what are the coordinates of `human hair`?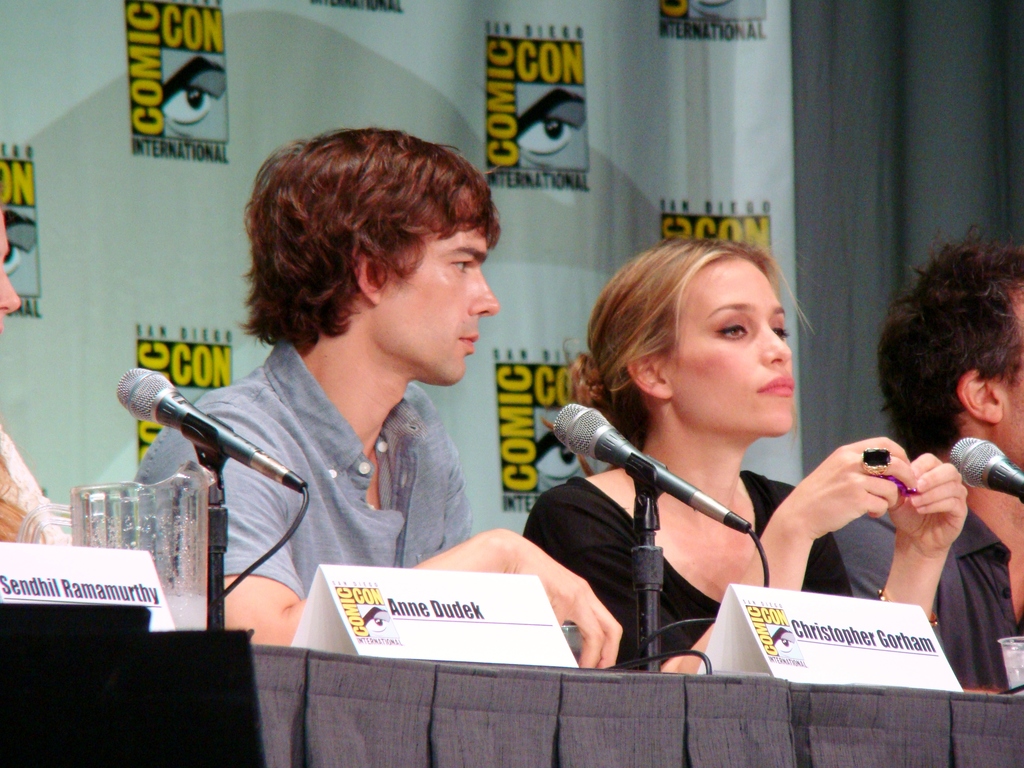
[x1=577, y1=233, x2=819, y2=438].
